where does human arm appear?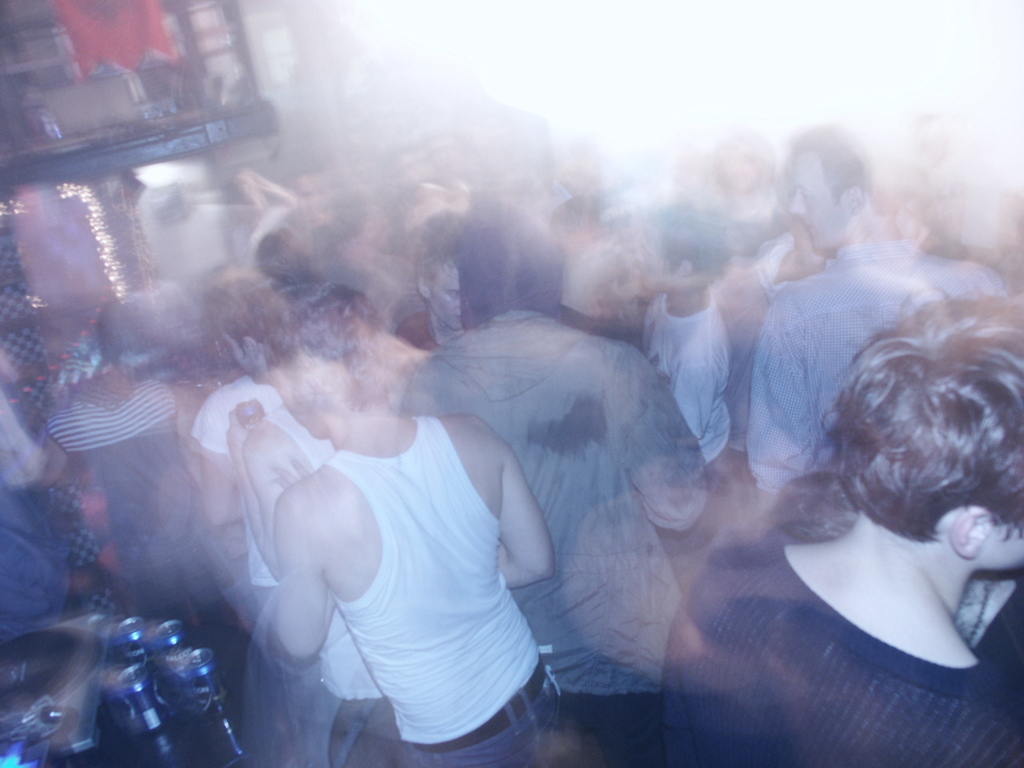
Appears at region(747, 294, 814, 493).
